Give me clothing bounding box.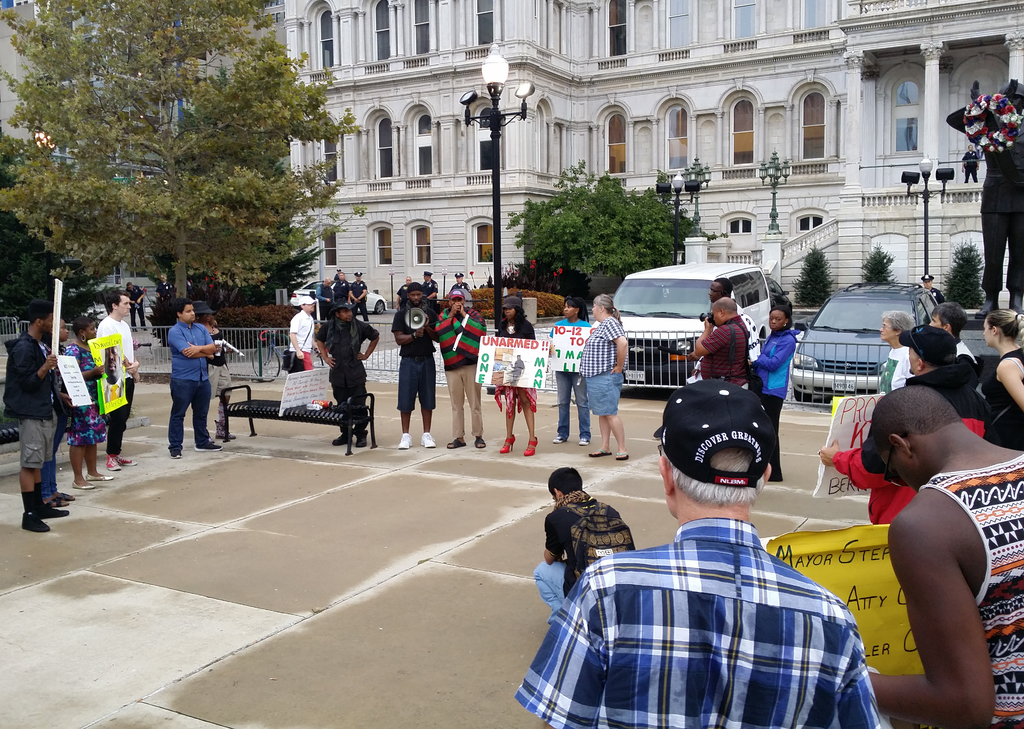
(287,311,323,371).
